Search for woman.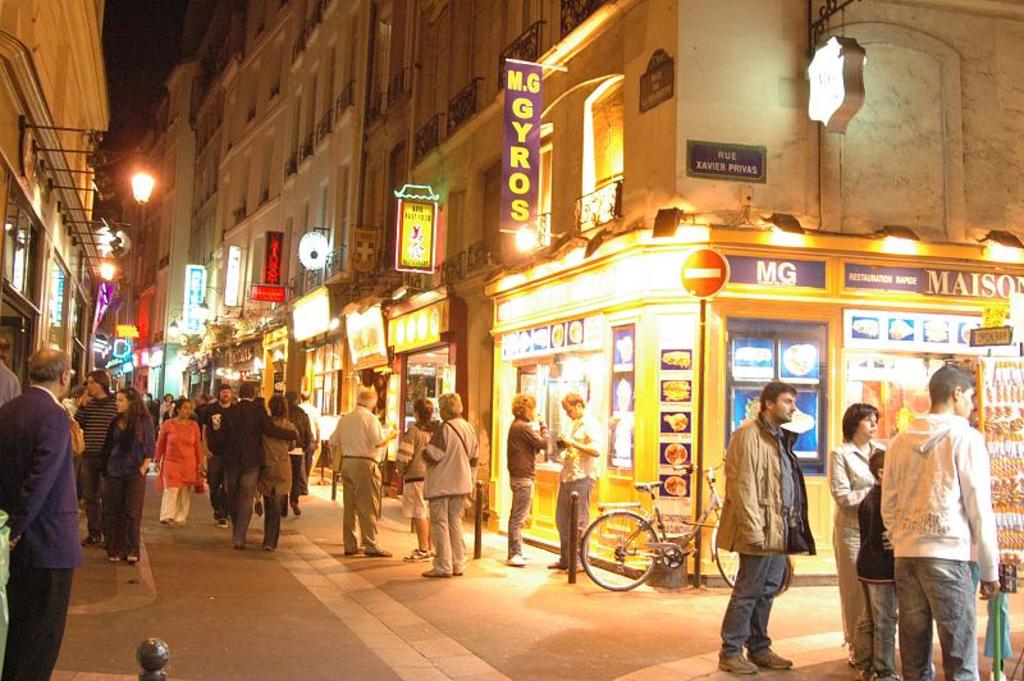
Found at 93, 388, 155, 561.
